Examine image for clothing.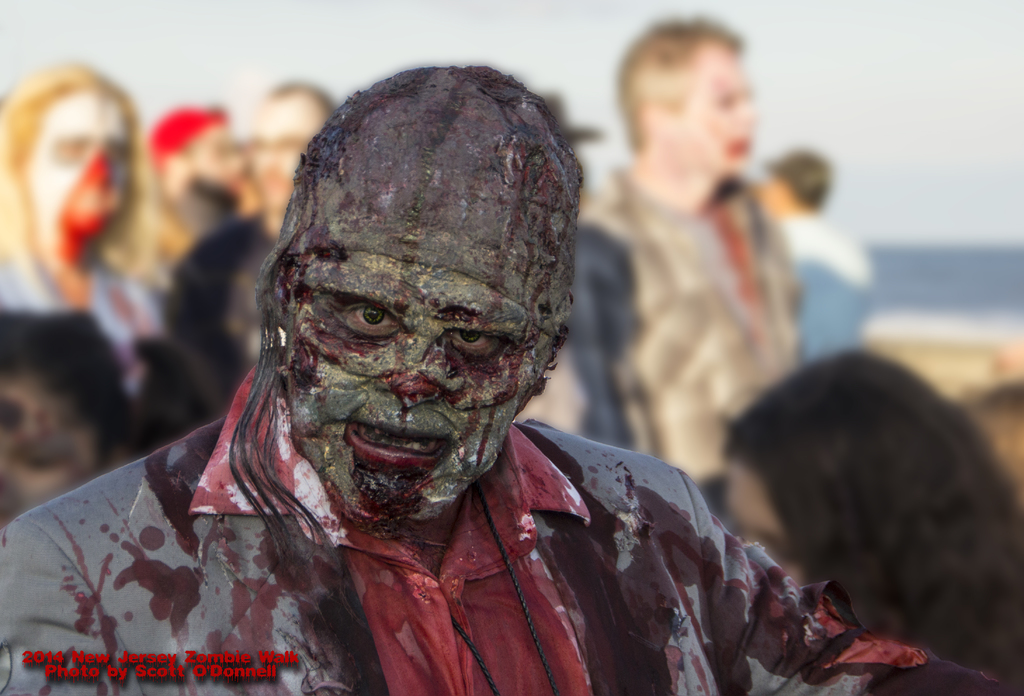
Examination result: detection(0, 420, 1018, 695).
